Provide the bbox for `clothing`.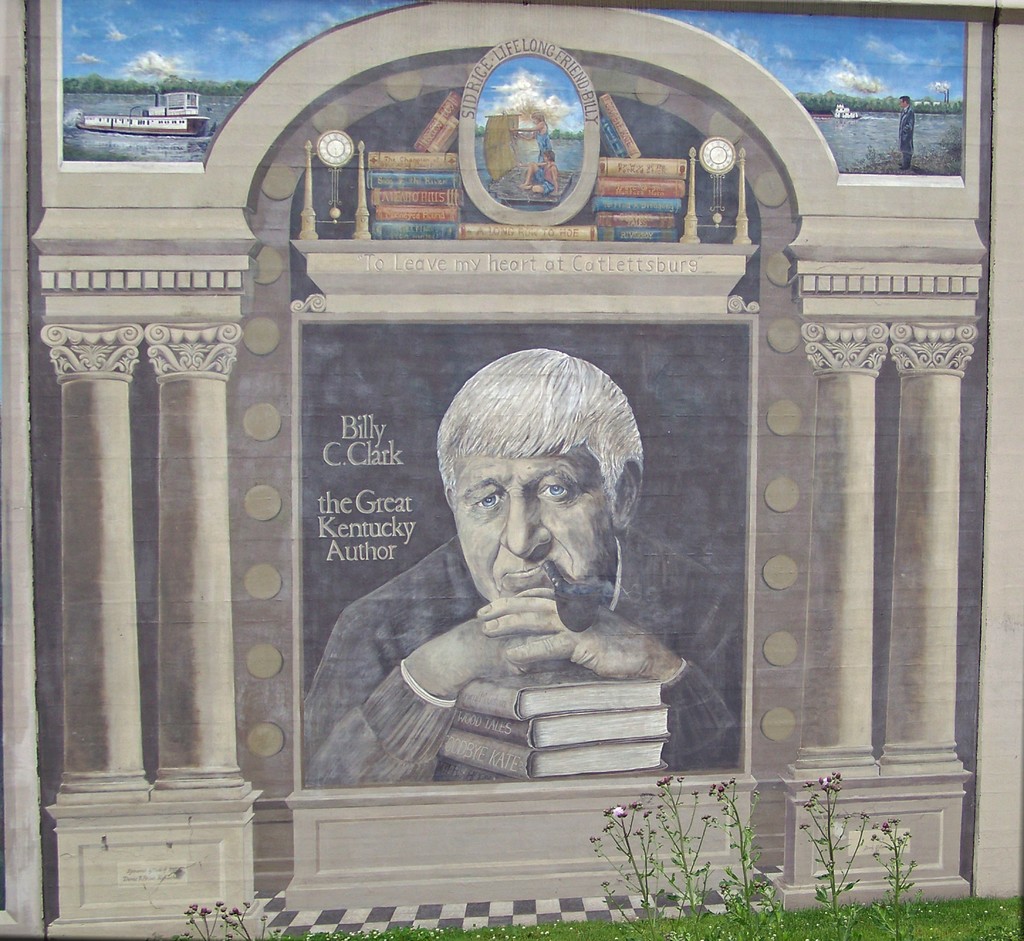
x1=314 y1=529 x2=697 y2=787.
